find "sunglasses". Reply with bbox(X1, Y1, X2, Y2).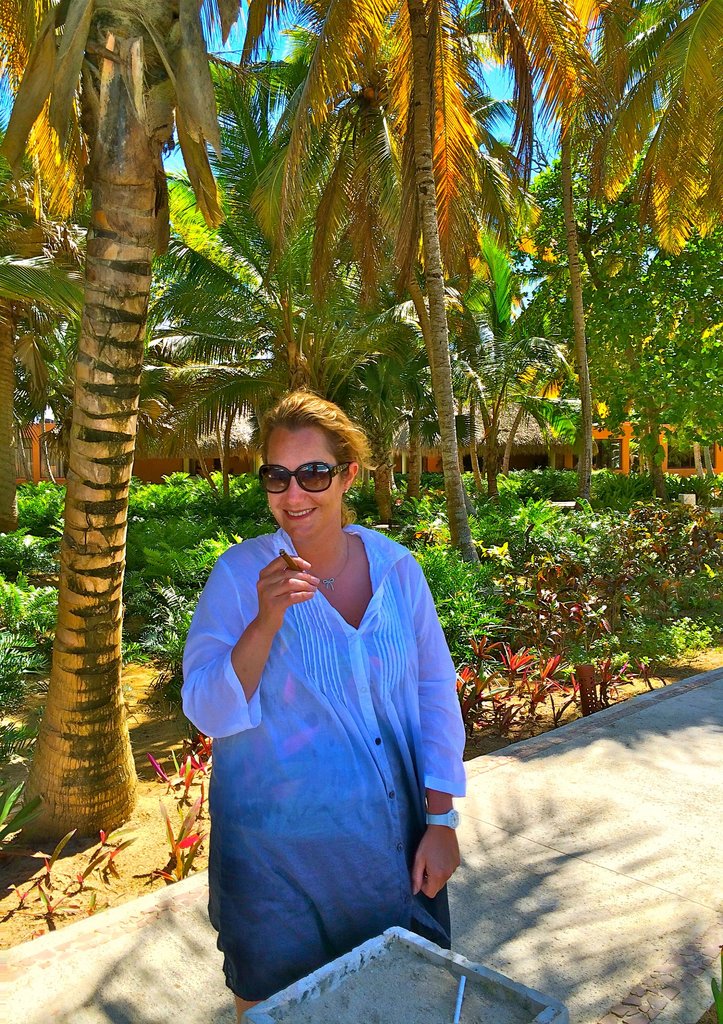
bbox(254, 463, 350, 493).
